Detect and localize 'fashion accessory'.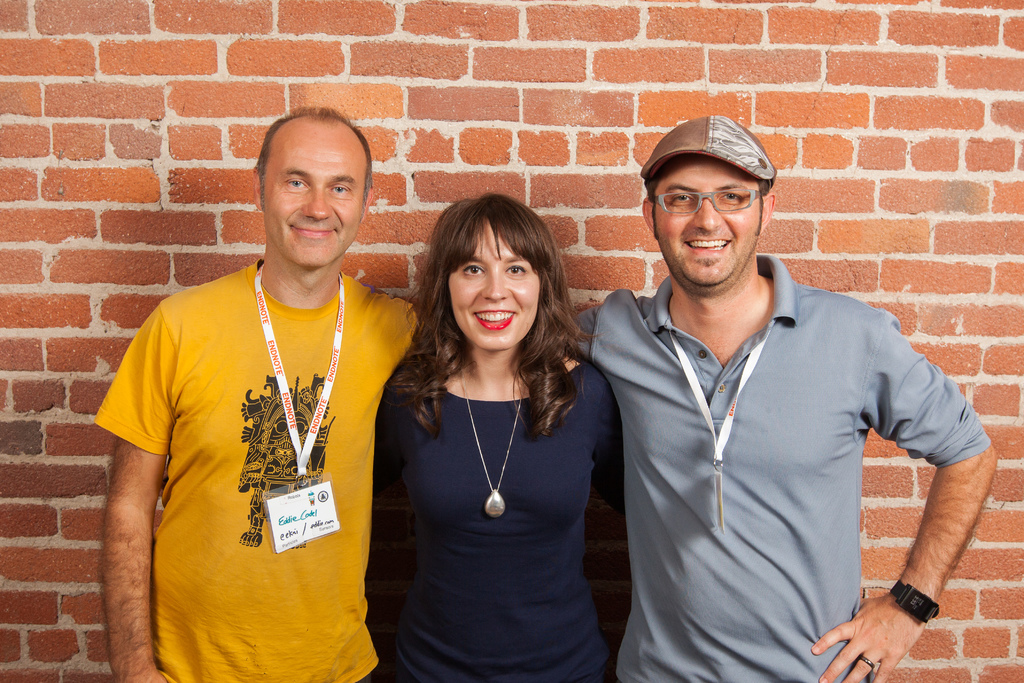
Localized at {"left": 452, "top": 349, "right": 529, "bottom": 518}.
